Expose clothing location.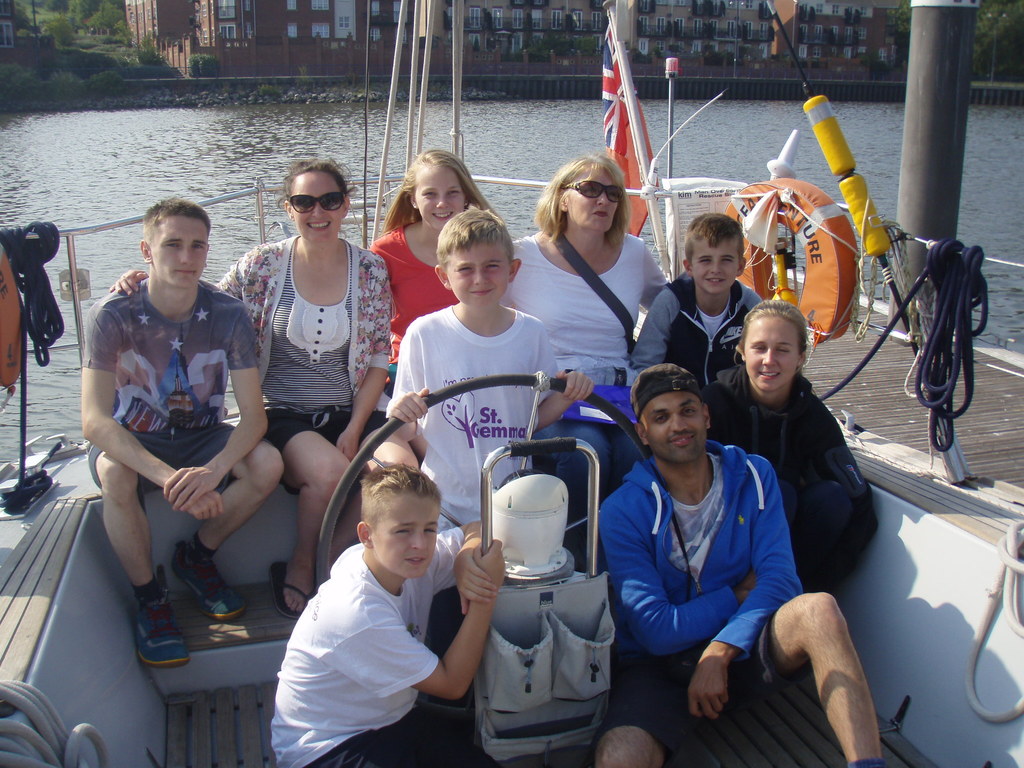
Exposed at (left=212, top=229, right=392, bottom=498).
